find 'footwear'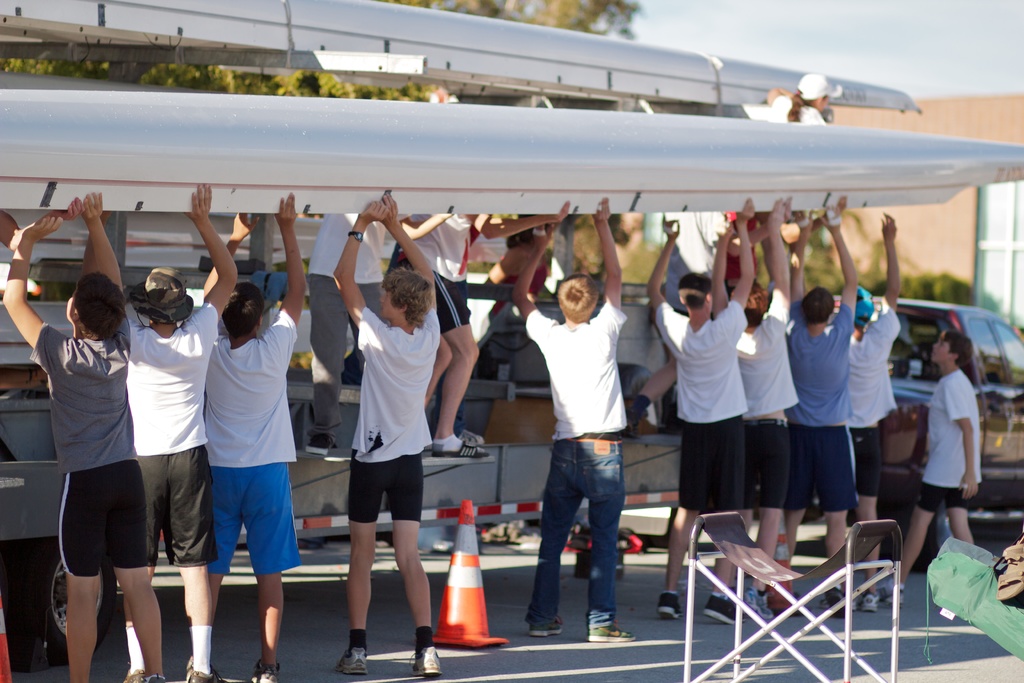
745, 585, 774, 625
